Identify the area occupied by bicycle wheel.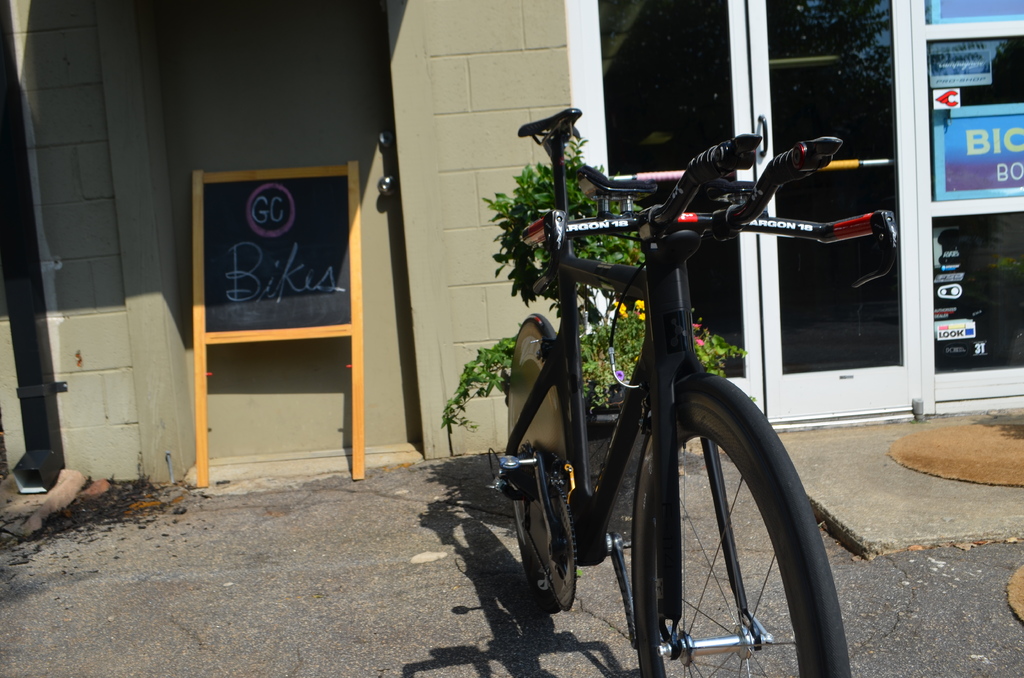
Area: select_region(627, 365, 855, 677).
